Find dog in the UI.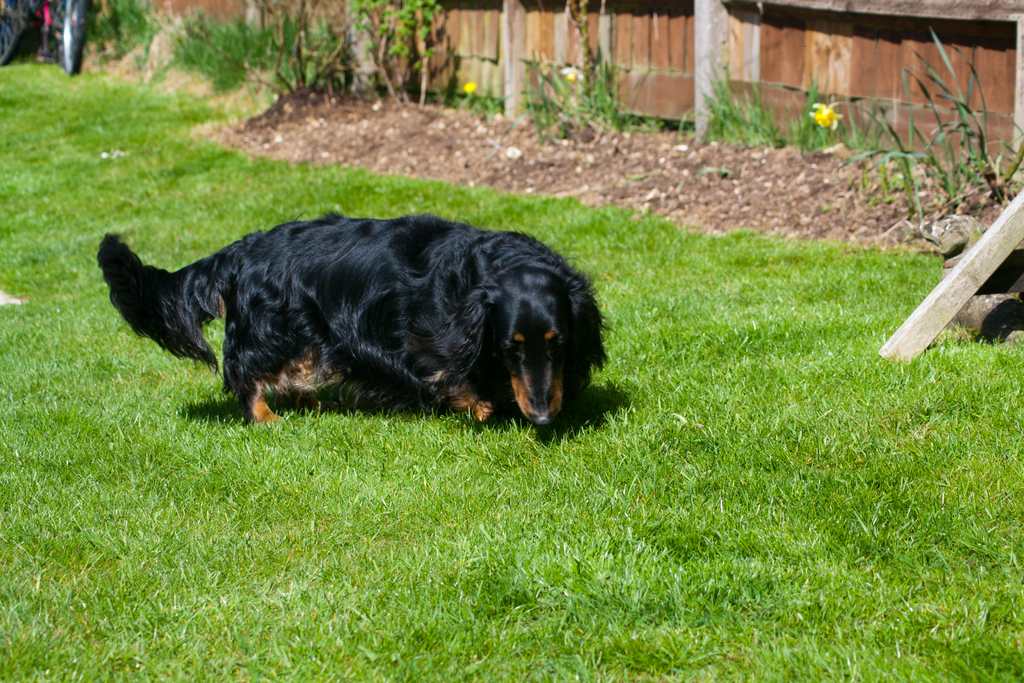
UI element at left=100, top=215, right=614, bottom=428.
